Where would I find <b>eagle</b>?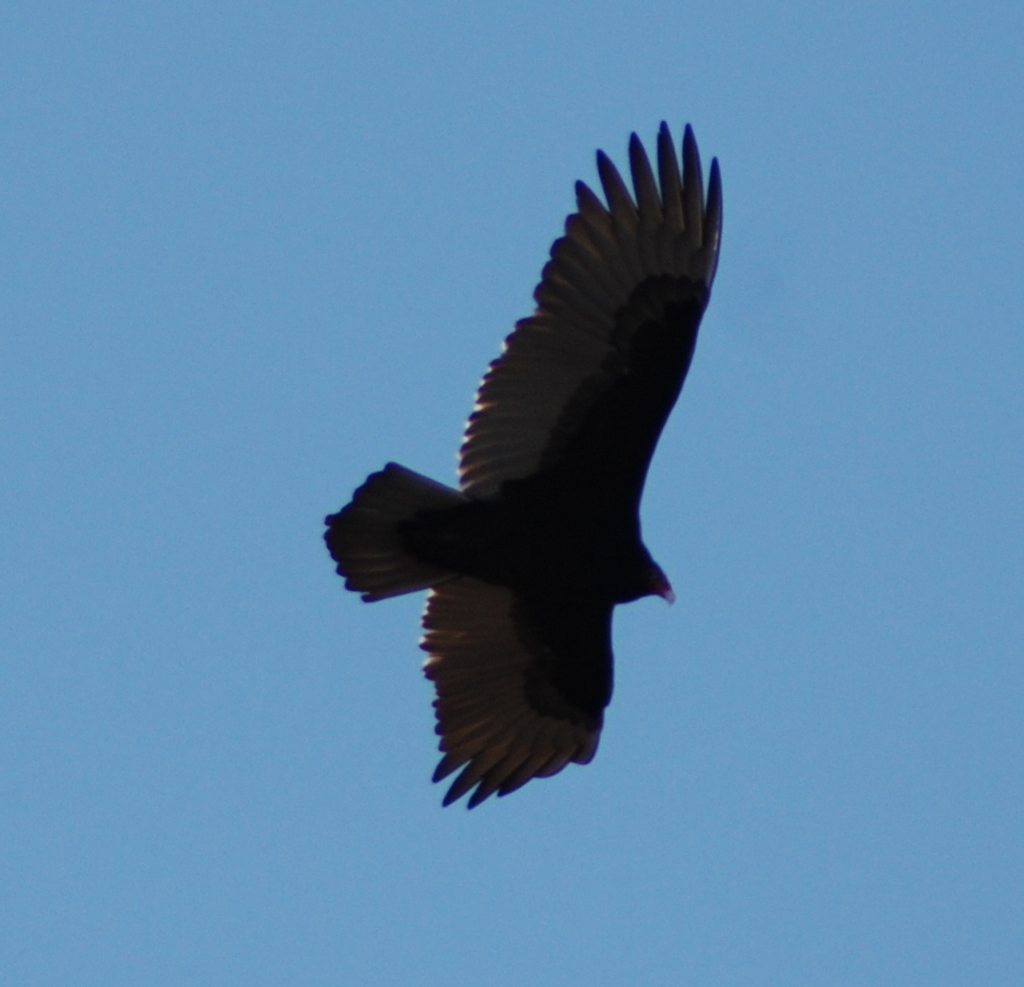
At region(310, 99, 724, 811).
